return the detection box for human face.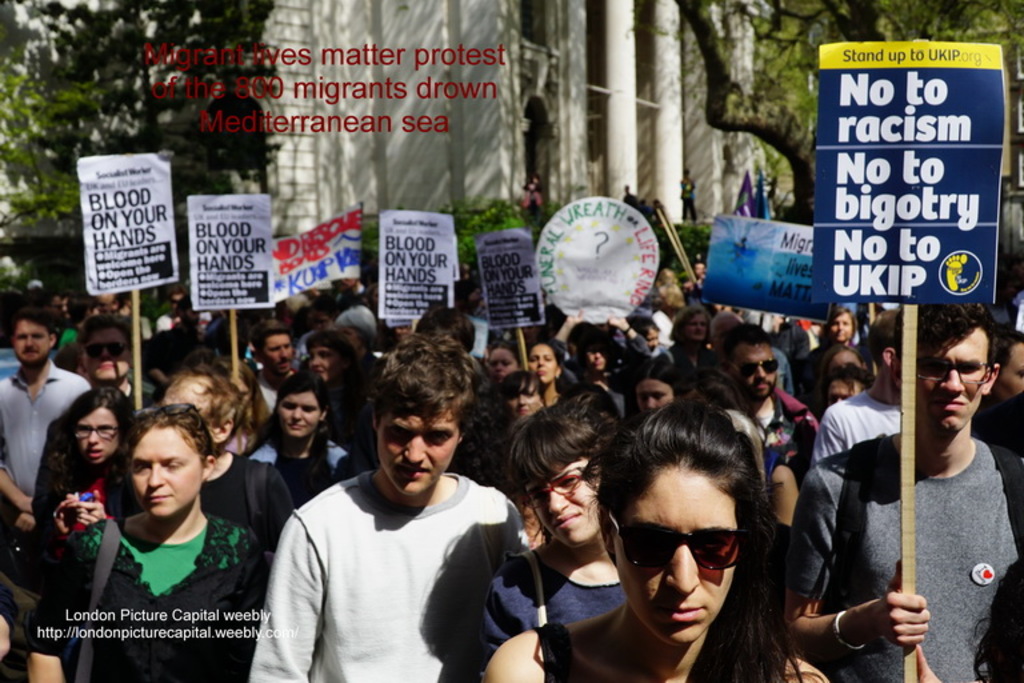
484 347 515 382.
